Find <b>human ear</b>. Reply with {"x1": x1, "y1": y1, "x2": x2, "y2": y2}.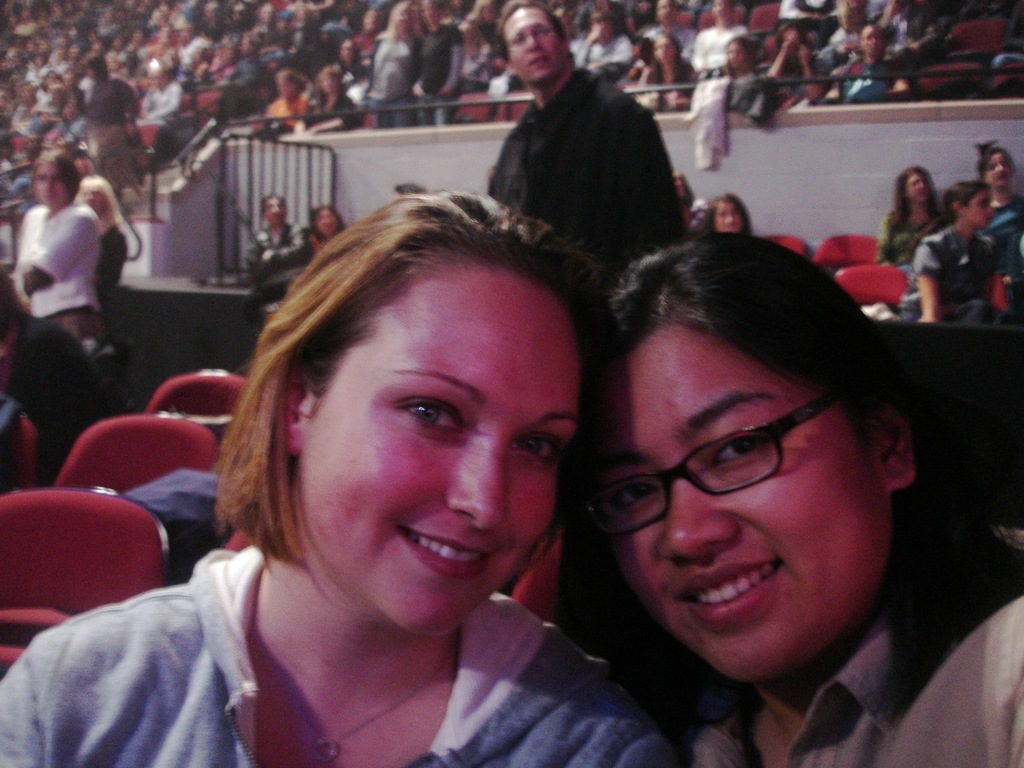
{"x1": 888, "y1": 402, "x2": 913, "y2": 484}.
